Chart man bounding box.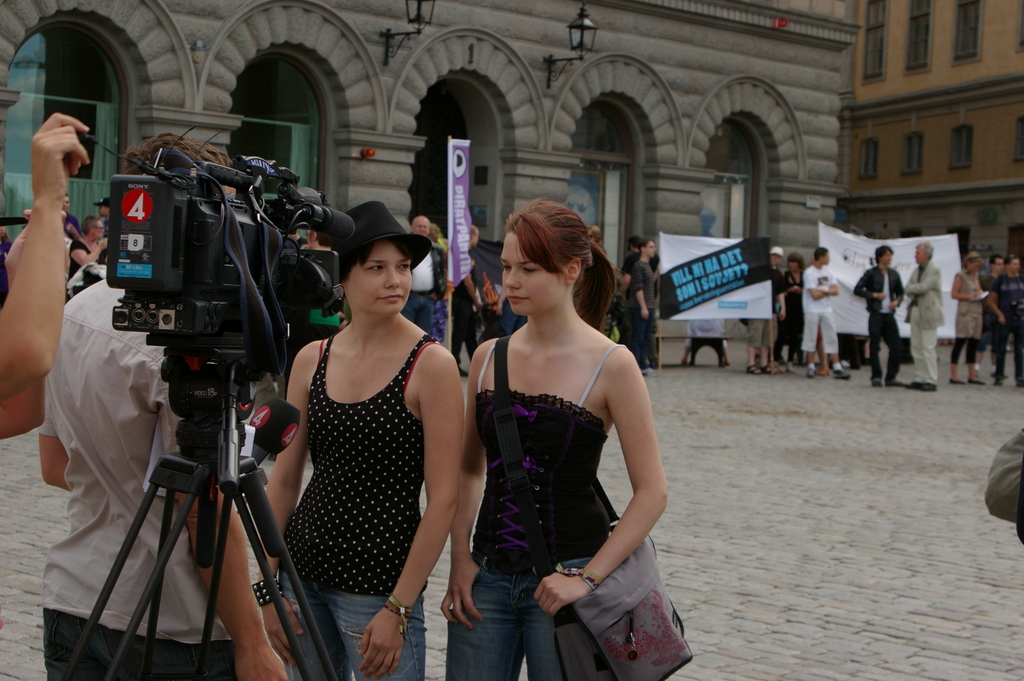
Charted: detection(983, 428, 1023, 532).
